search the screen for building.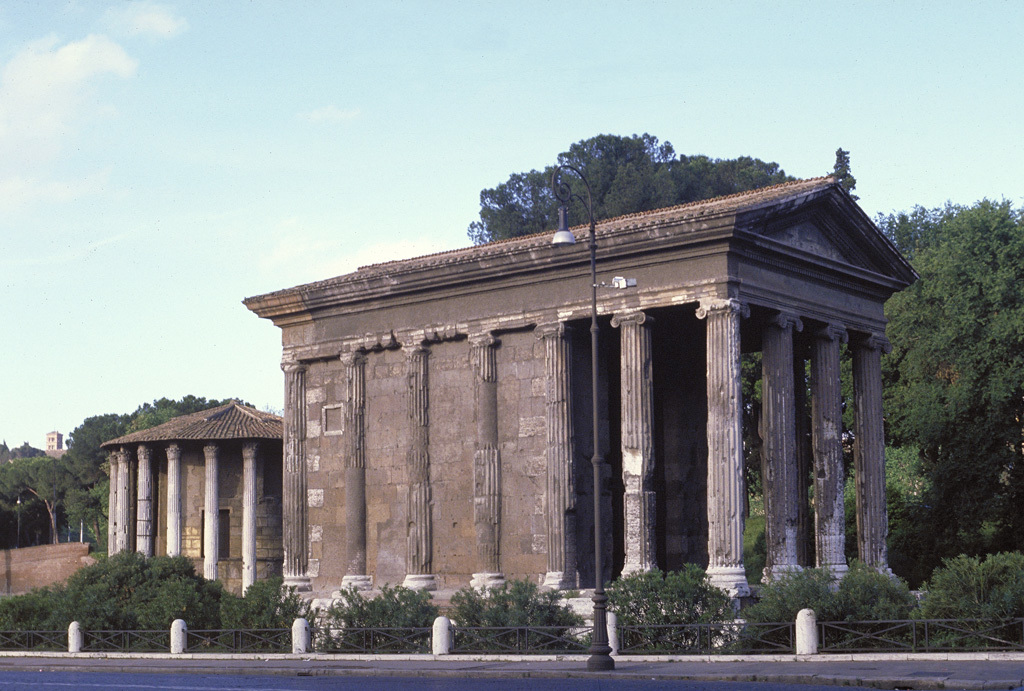
Found at 243, 177, 918, 630.
